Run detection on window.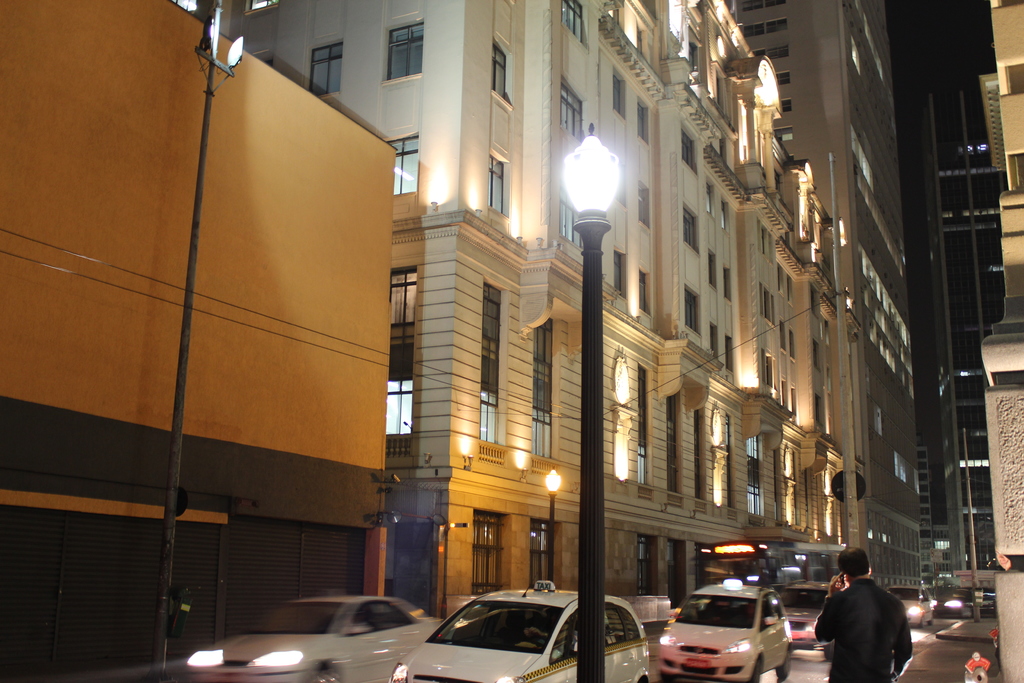
Result: (486, 155, 507, 215).
